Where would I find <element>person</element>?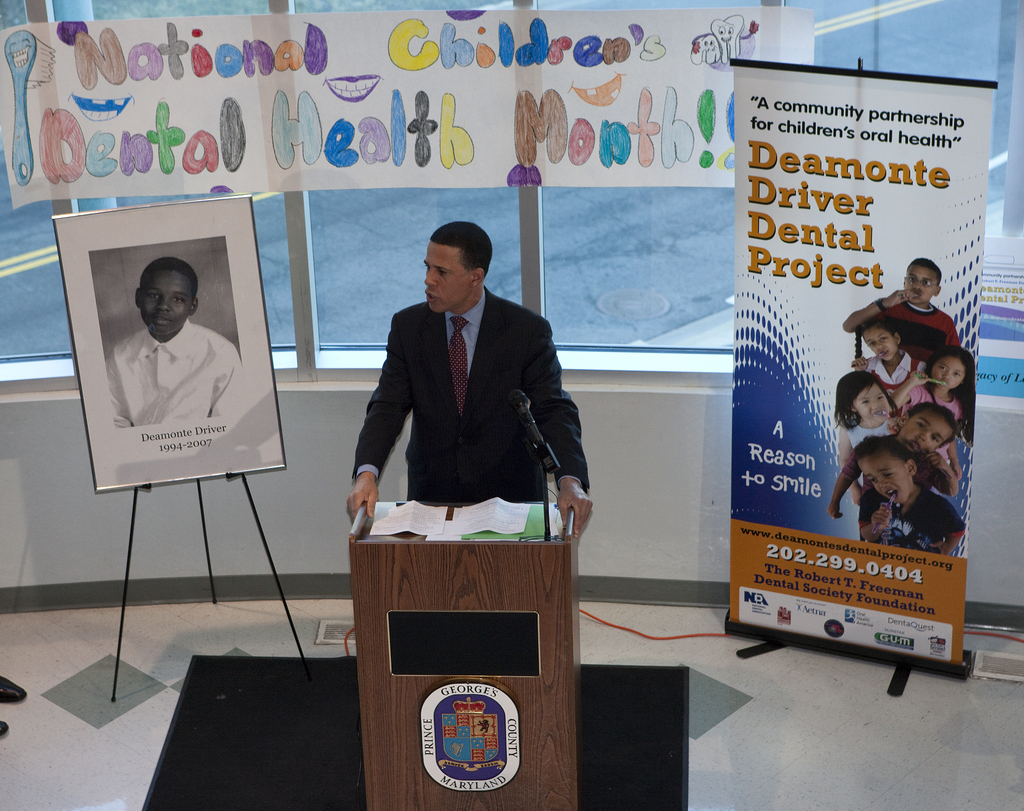
At bbox(840, 258, 960, 377).
